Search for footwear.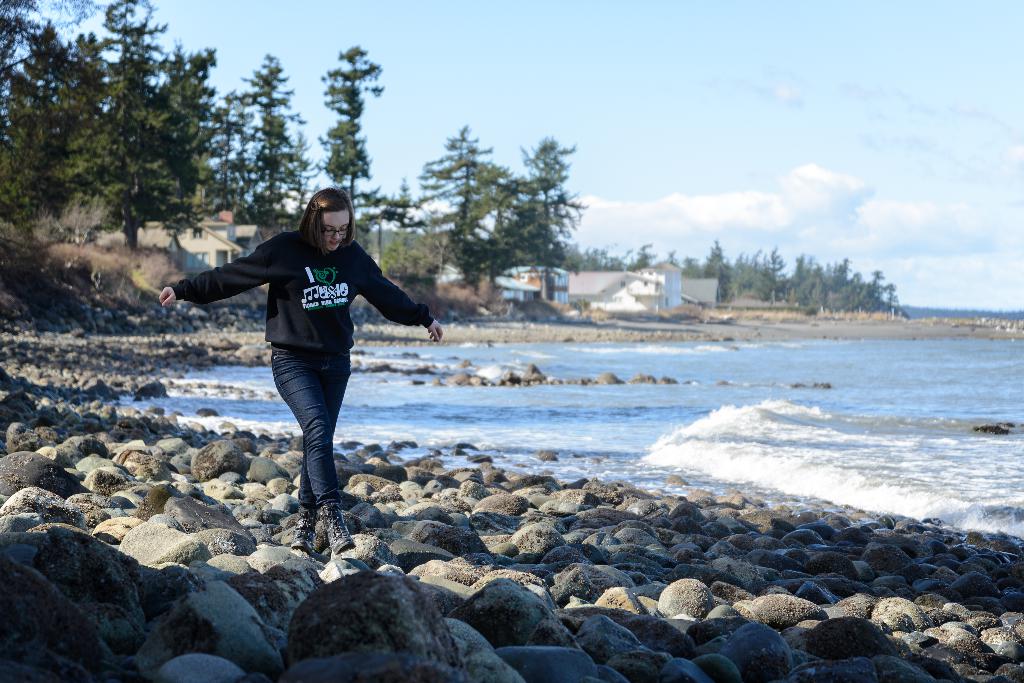
Found at x1=309 y1=497 x2=355 y2=555.
